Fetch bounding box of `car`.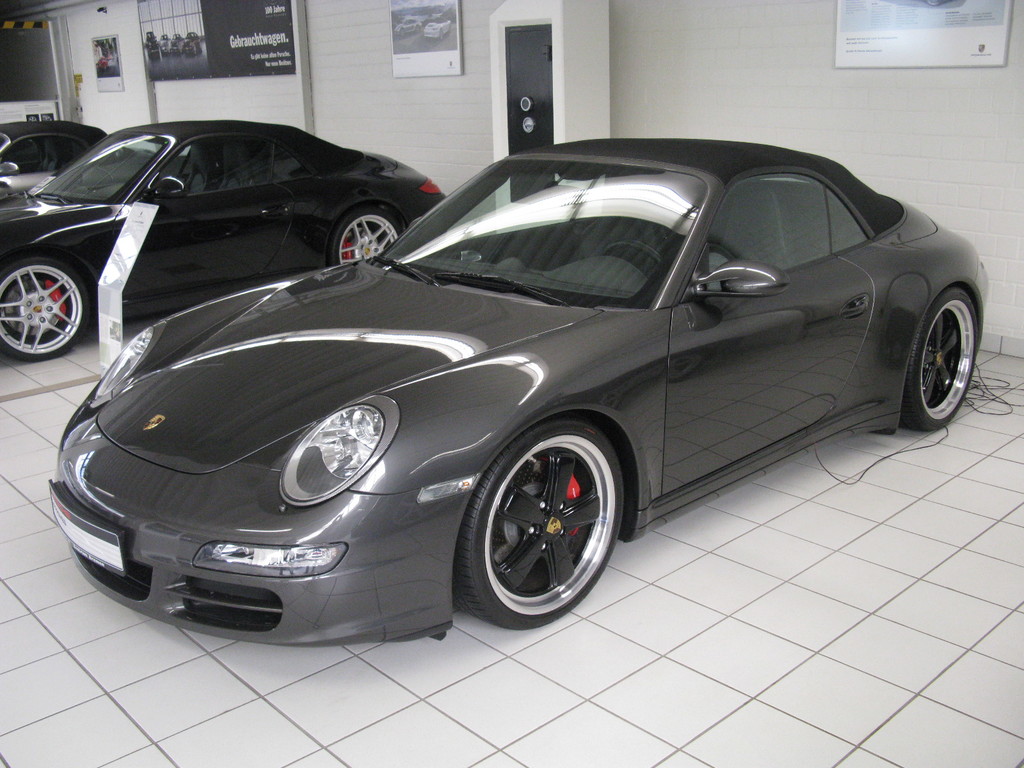
Bbox: (x1=0, y1=121, x2=453, y2=359).
